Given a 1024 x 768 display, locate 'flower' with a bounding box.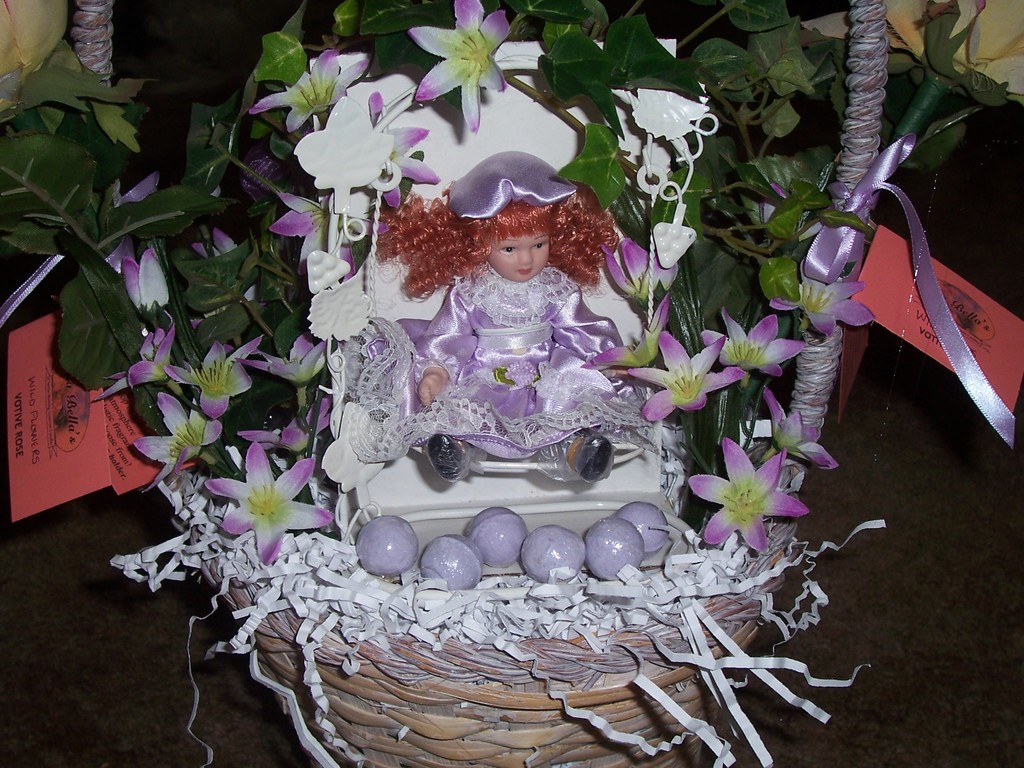
Located: <region>692, 444, 810, 570</region>.
